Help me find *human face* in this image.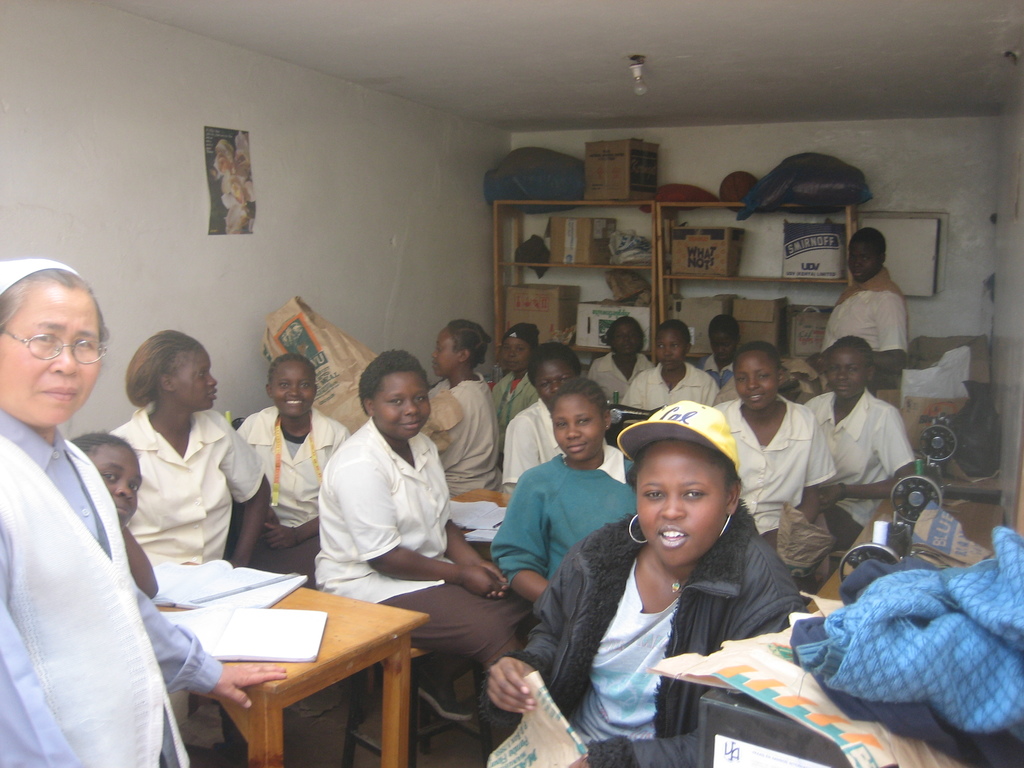
Found it: crop(732, 352, 780, 415).
